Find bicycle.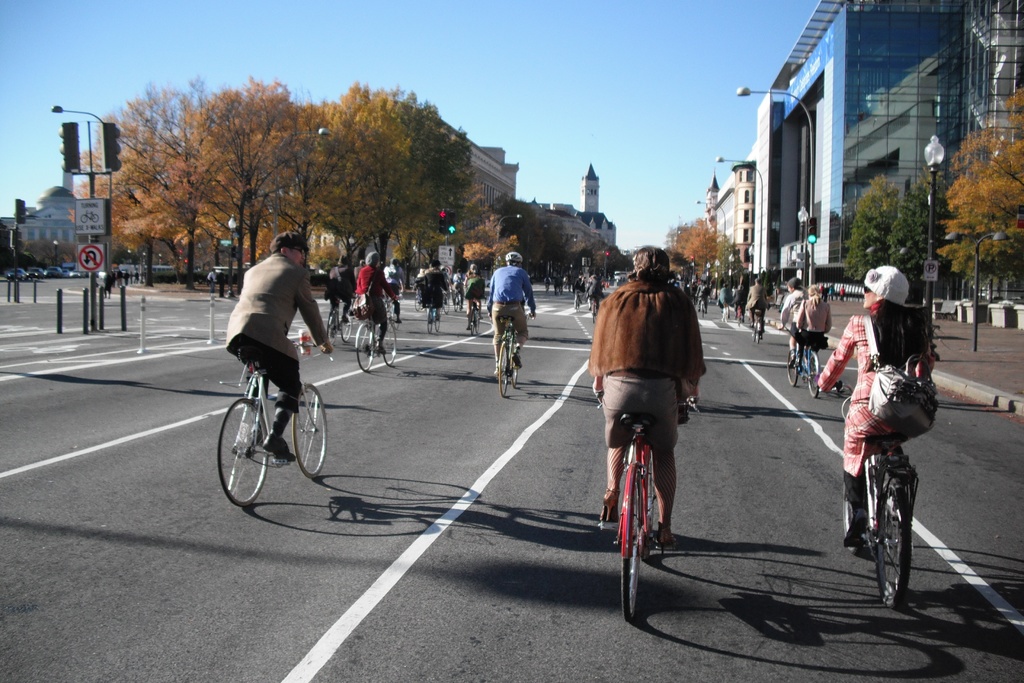
locate(719, 303, 729, 321).
